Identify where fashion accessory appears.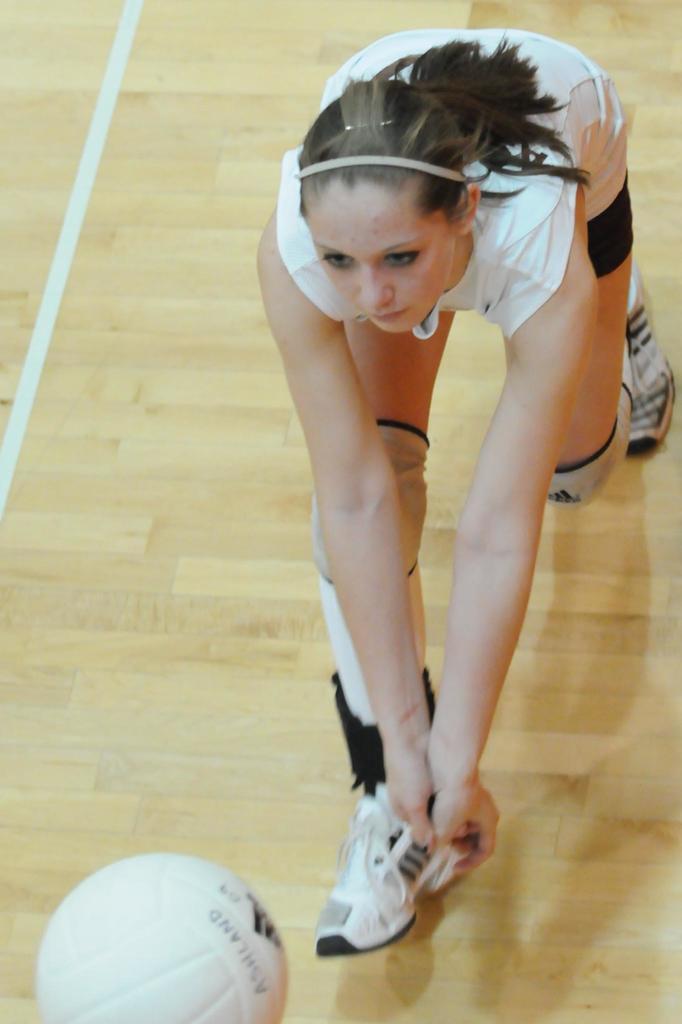
Appears at region(297, 160, 470, 180).
